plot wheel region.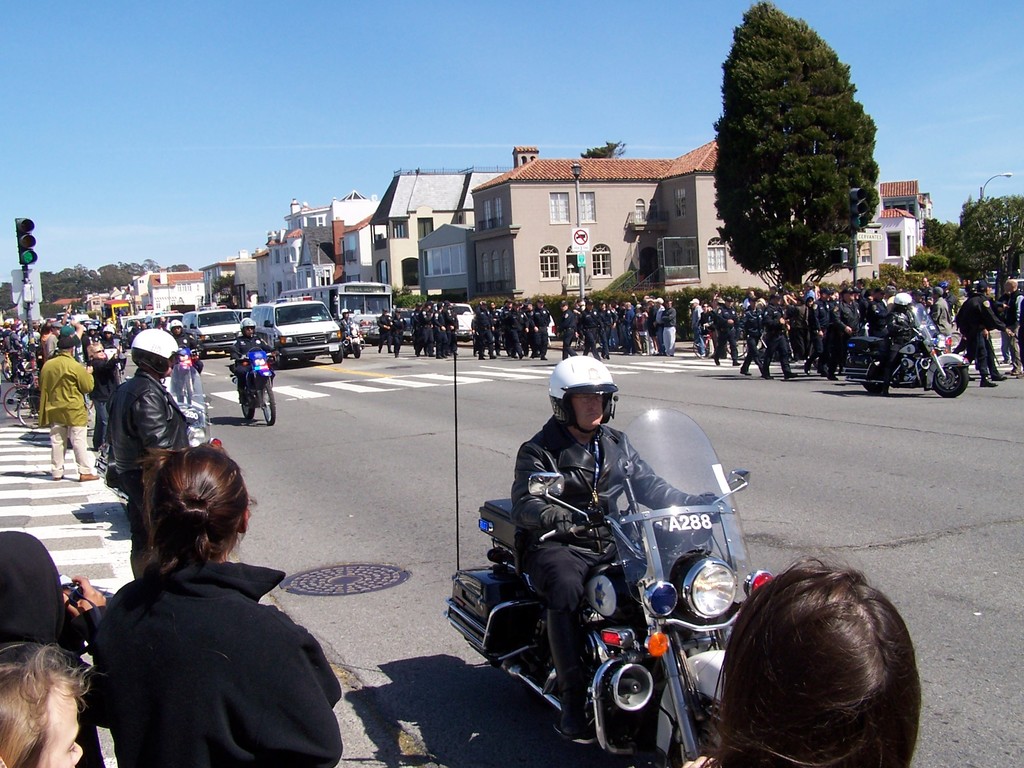
Plotted at Rect(0, 383, 36, 416).
